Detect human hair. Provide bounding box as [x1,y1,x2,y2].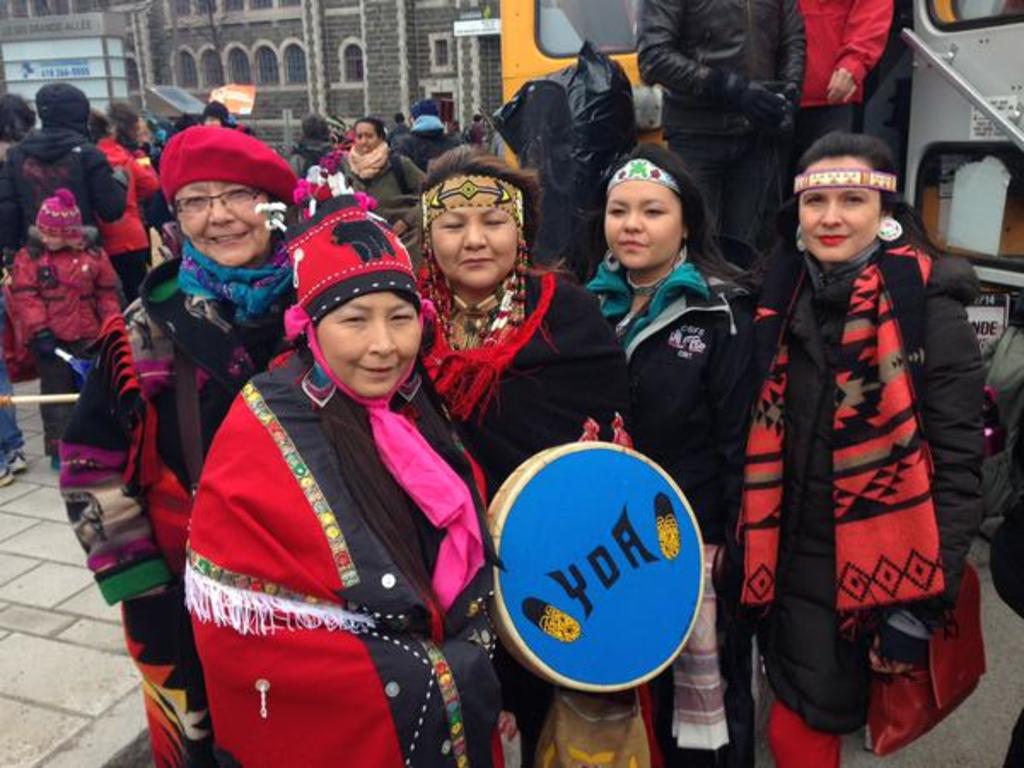
[104,99,142,143].
